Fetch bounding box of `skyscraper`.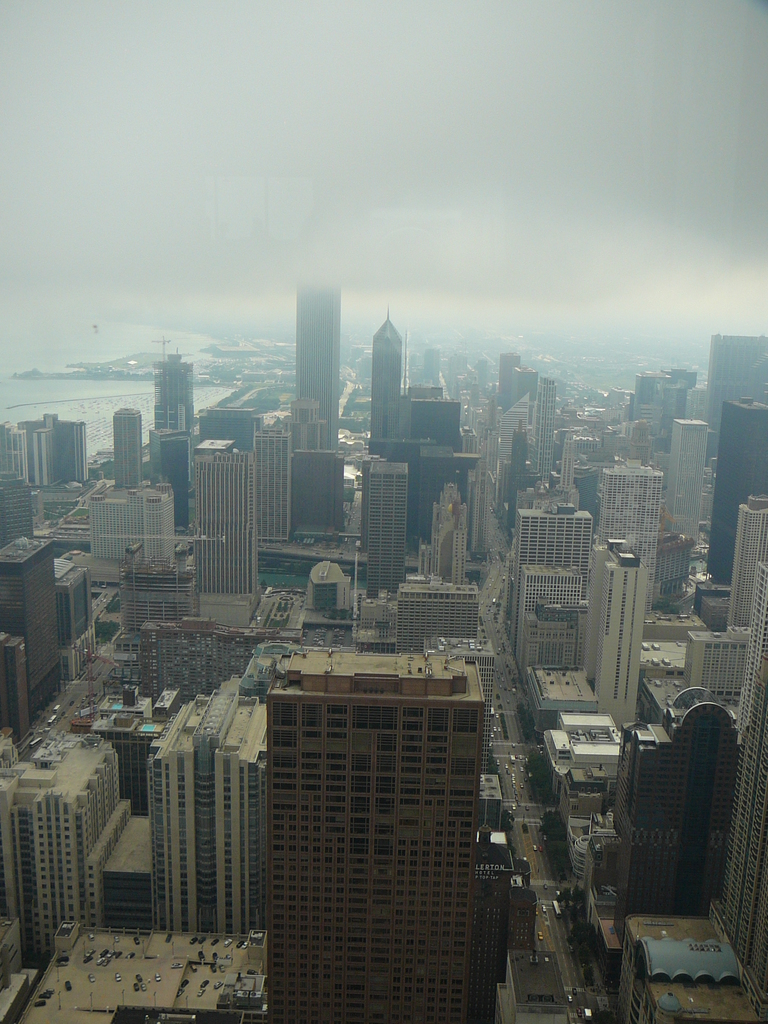
Bbox: {"x1": 301, "y1": 285, "x2": 343, "y2": 437}.
